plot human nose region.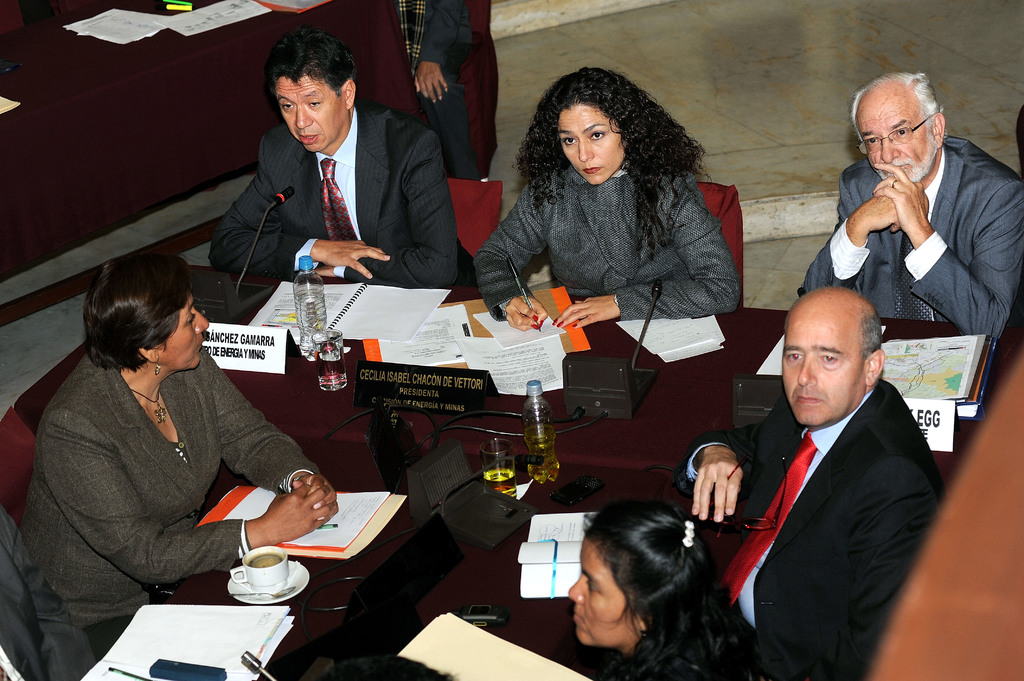
Plotted at region(577, 140, 593, 163).
